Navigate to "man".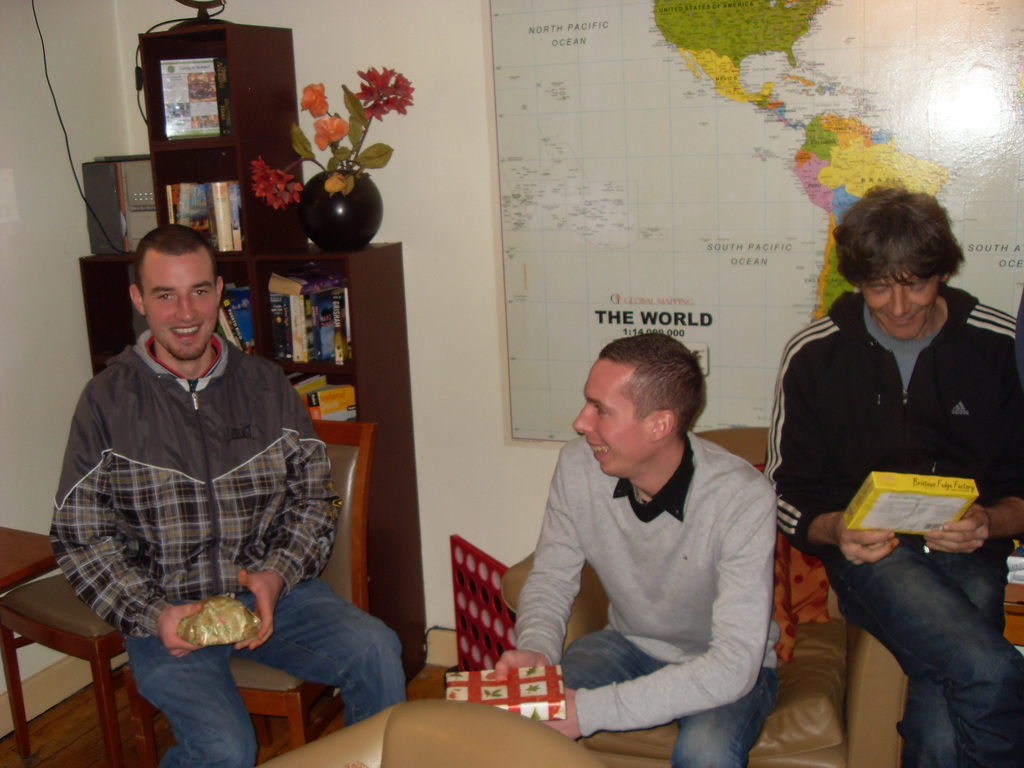
Navigation target: l=763, t=188, r=1023, b=767.
